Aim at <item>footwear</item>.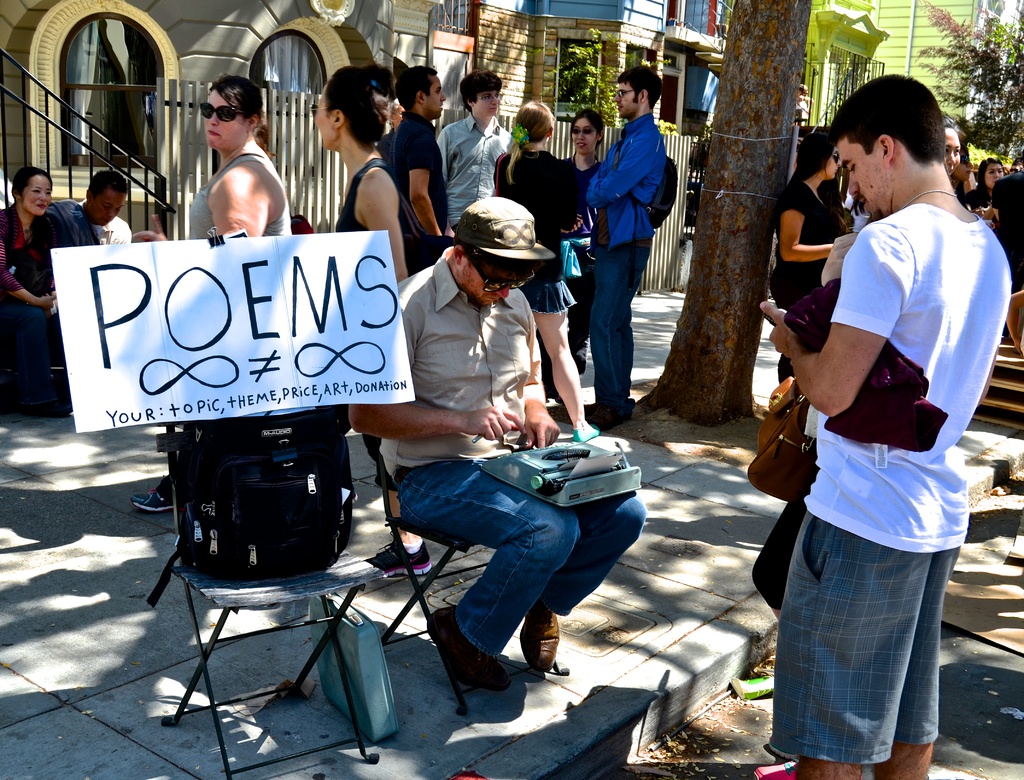
Aimed at crop(127, 473, 173, 516).
